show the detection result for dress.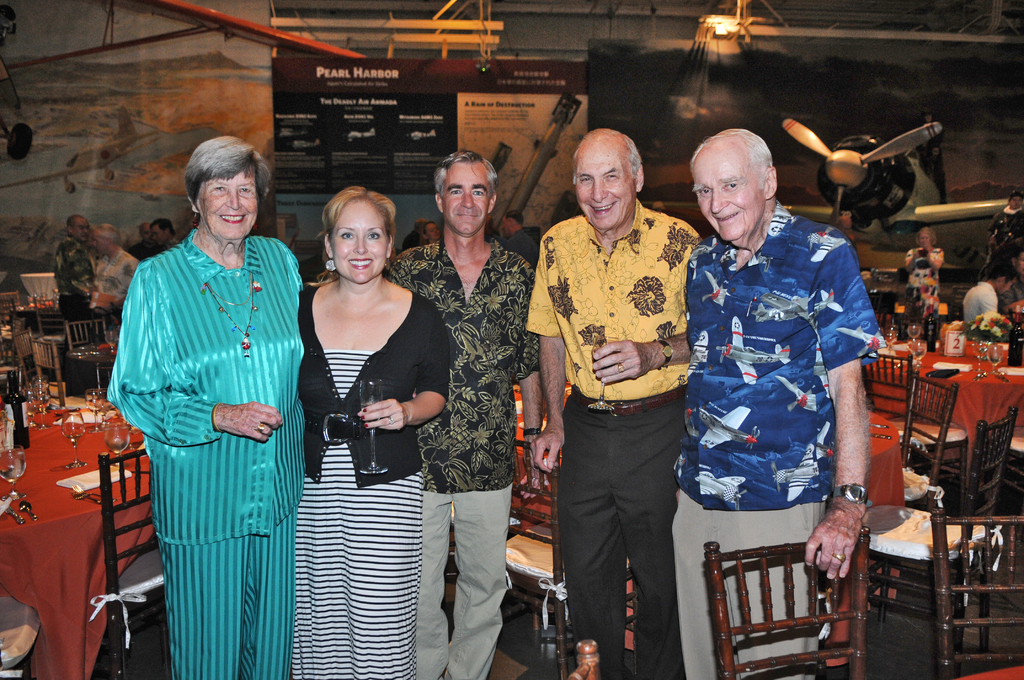
x1=294 y1=279 x2=449 y2=676.
